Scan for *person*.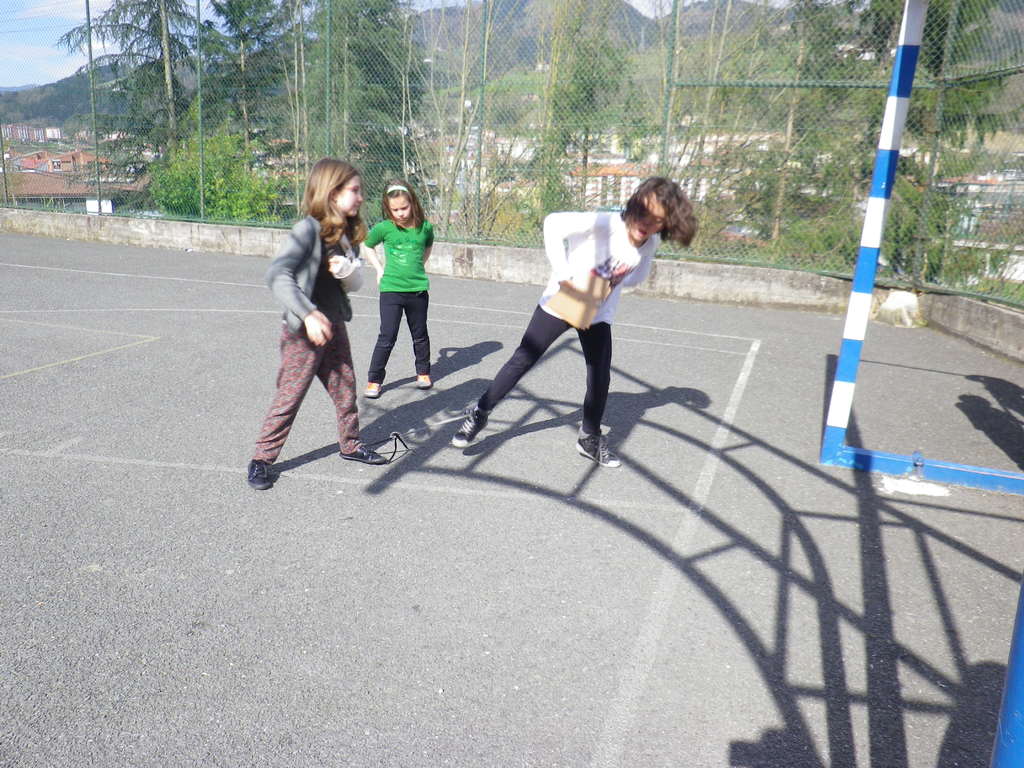
Scan result: <bbox>255, 154, 363, 505</bbox>.
